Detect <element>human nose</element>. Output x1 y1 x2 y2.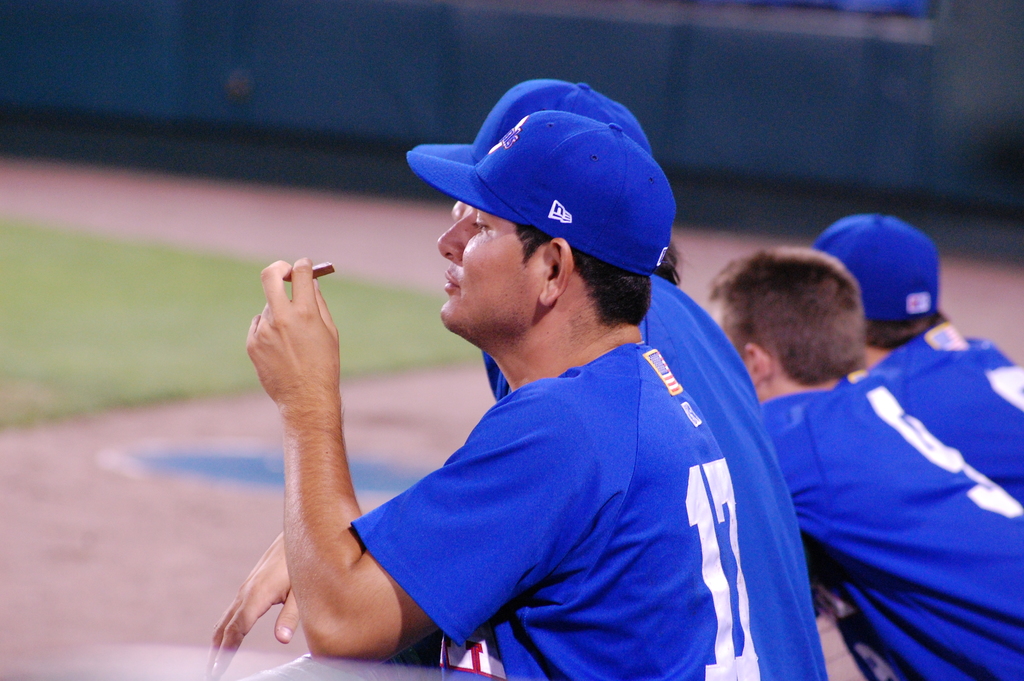
434 217 472 258.
